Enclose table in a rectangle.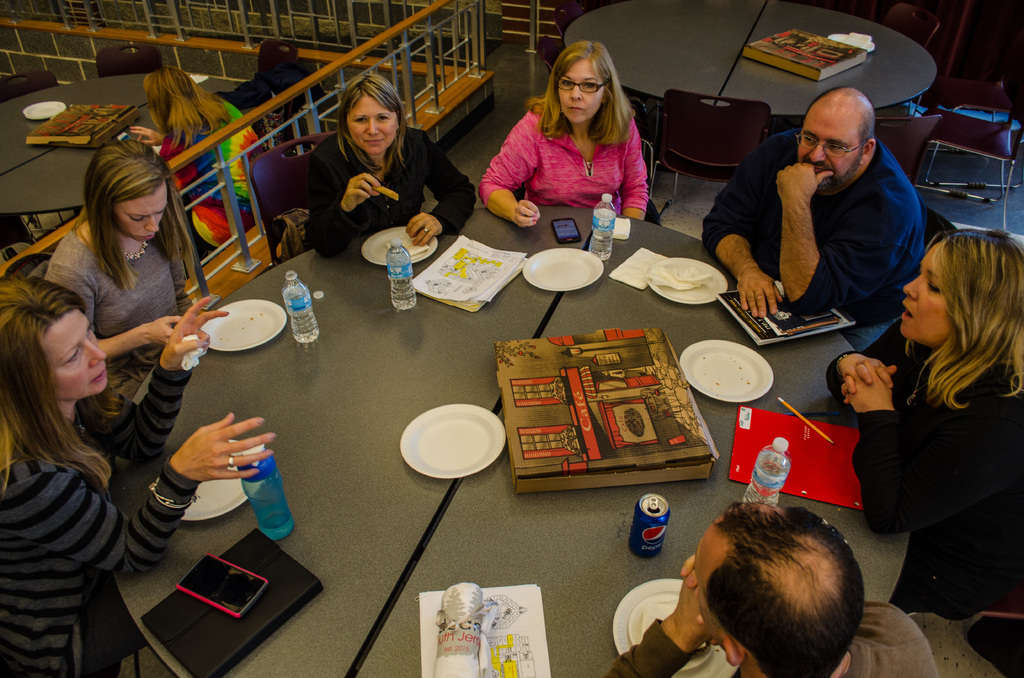
<box>41,172,927,675</box>.
